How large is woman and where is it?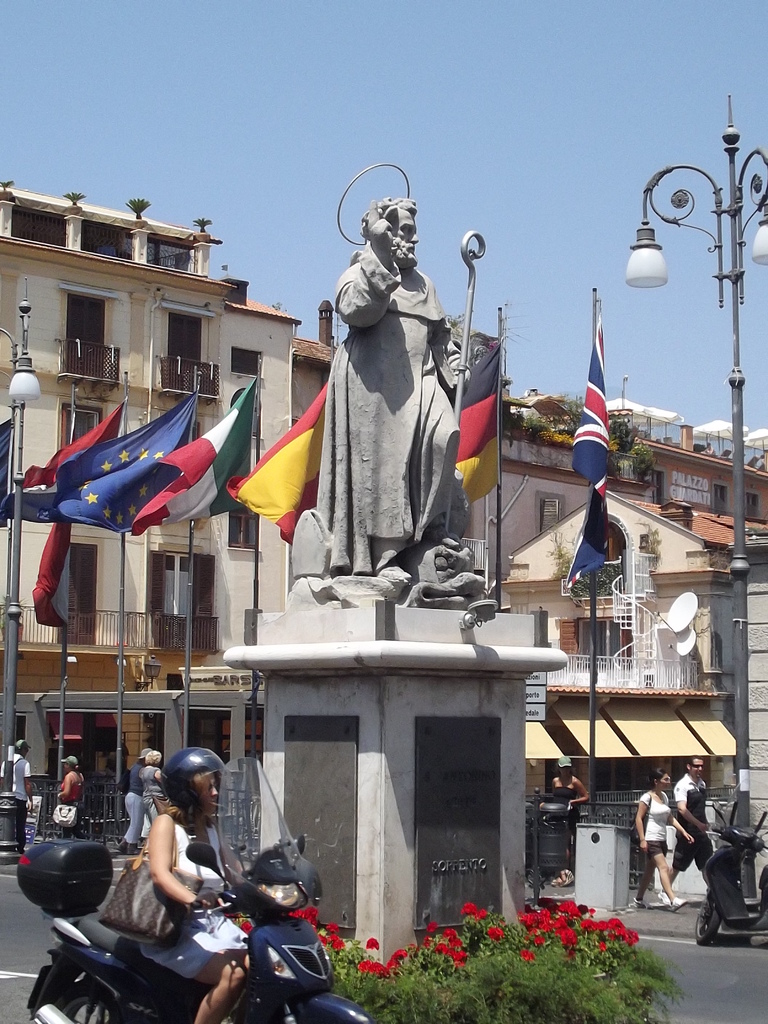
Bounding box: rect(542, 755, 595, 888).
